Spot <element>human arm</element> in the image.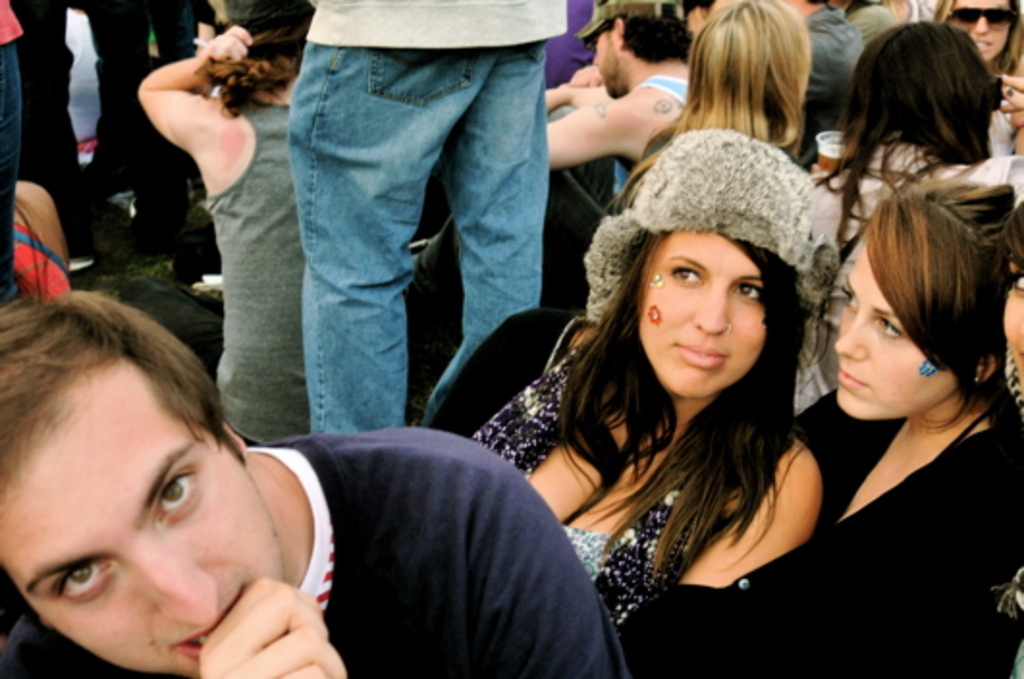
<element>human arm</element> found at locate(133, 21, 258, 158).
